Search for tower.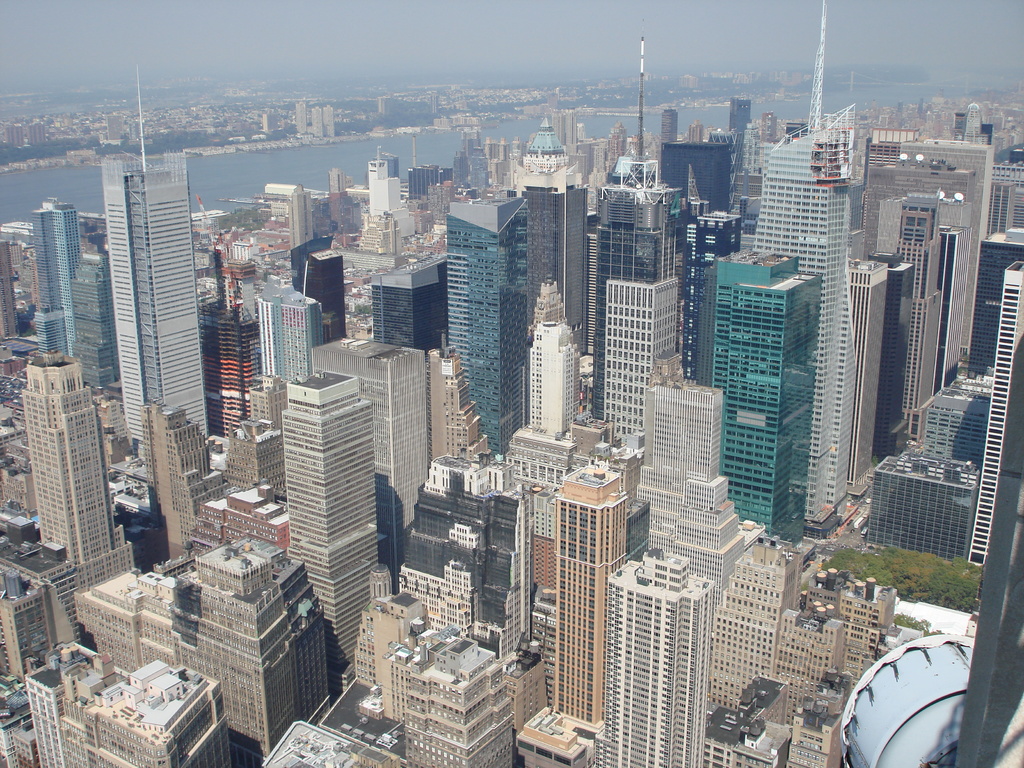
Found at [x1=589, y1=541, x2=719, y2=767].
